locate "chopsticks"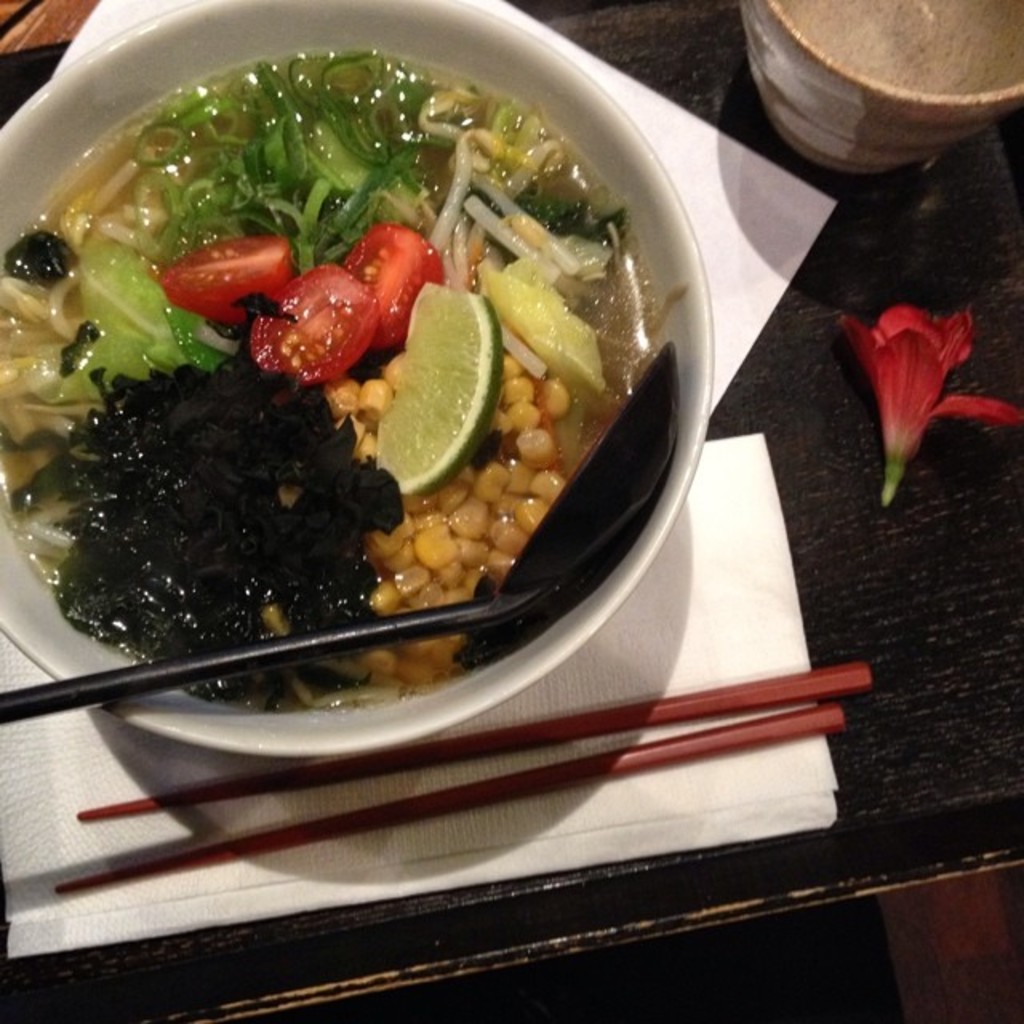
select_region(58, 666, 872, 896)
